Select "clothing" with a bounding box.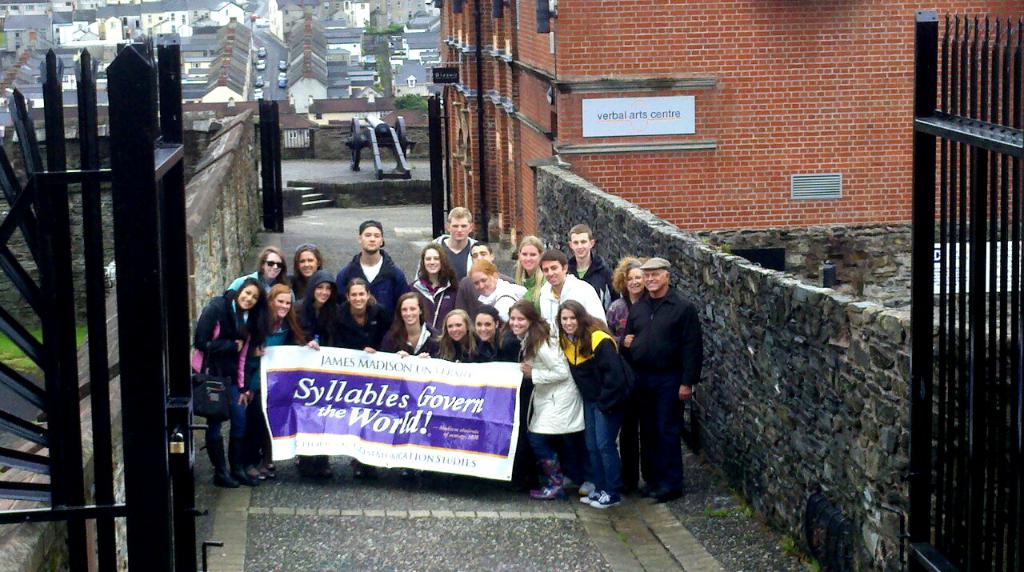
bbox=(327, 290, 396, 353).
